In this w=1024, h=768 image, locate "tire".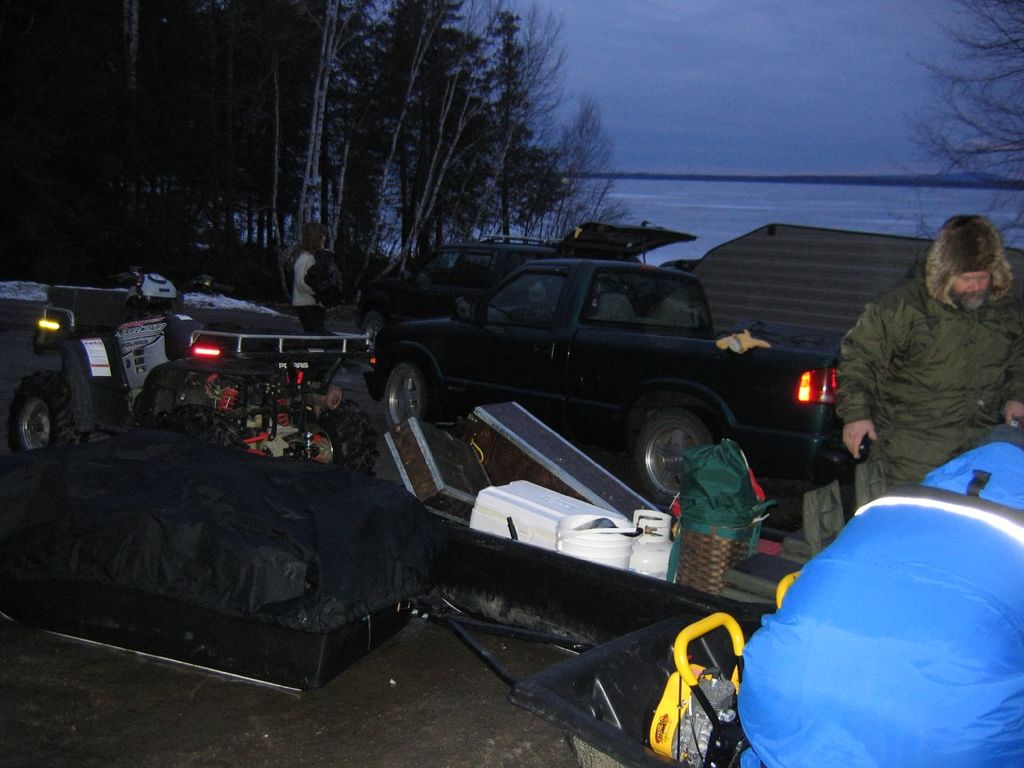
Bounding box: (left=4, top=360, right=72, bottom=464).
